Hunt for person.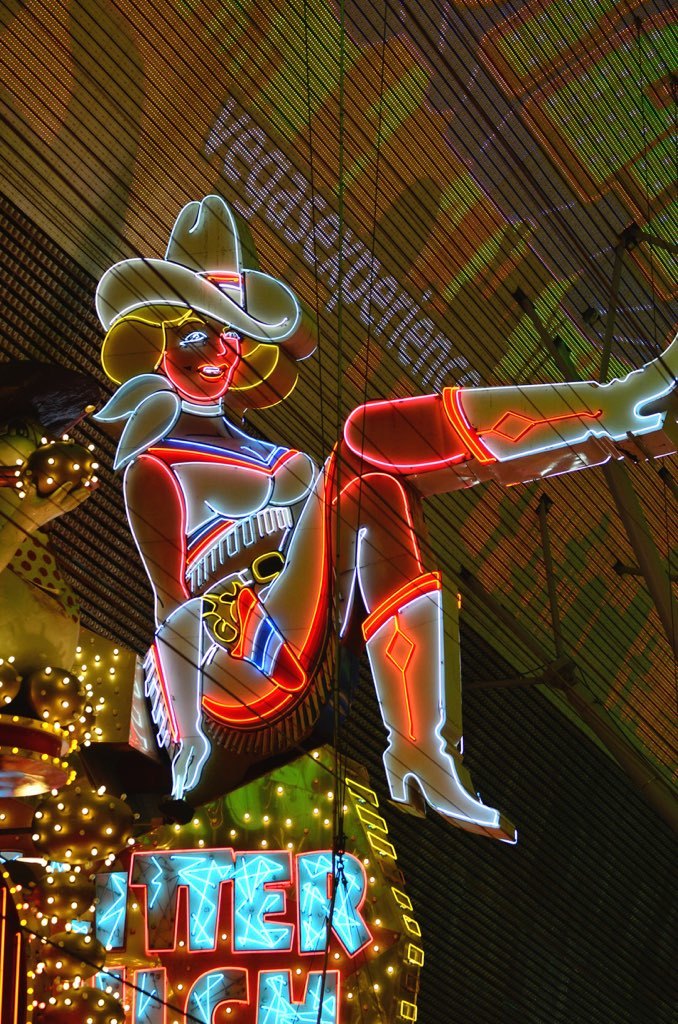
Hunted down at region(90, 194, 677, 843).
